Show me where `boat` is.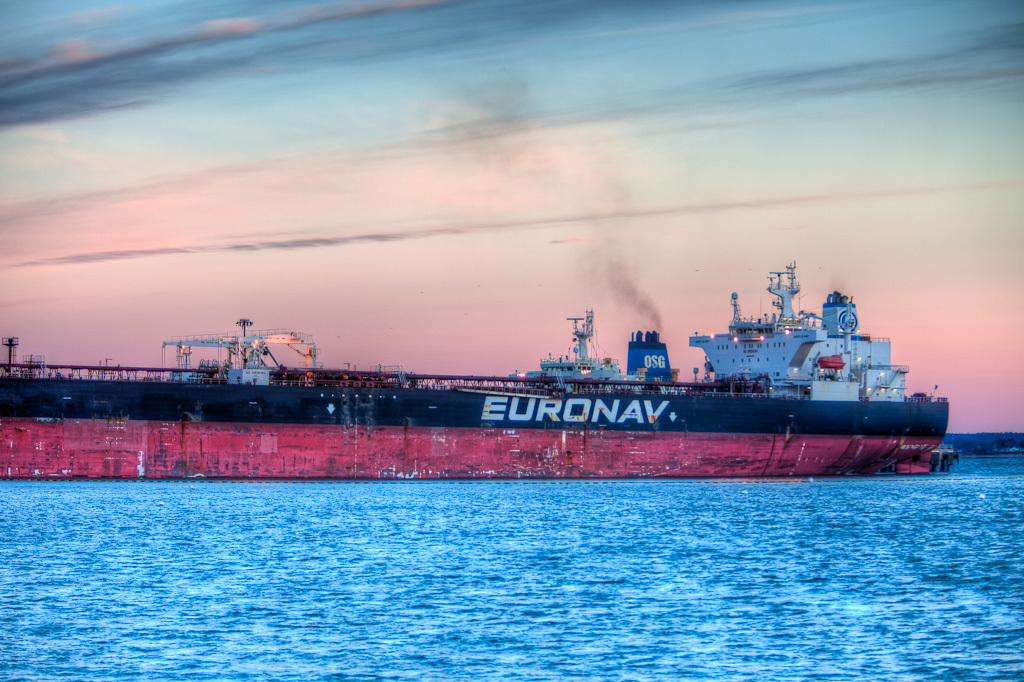
`boat` is at {"x1": 52, "y1": 252, "x2": 954, "y2": 474}.
